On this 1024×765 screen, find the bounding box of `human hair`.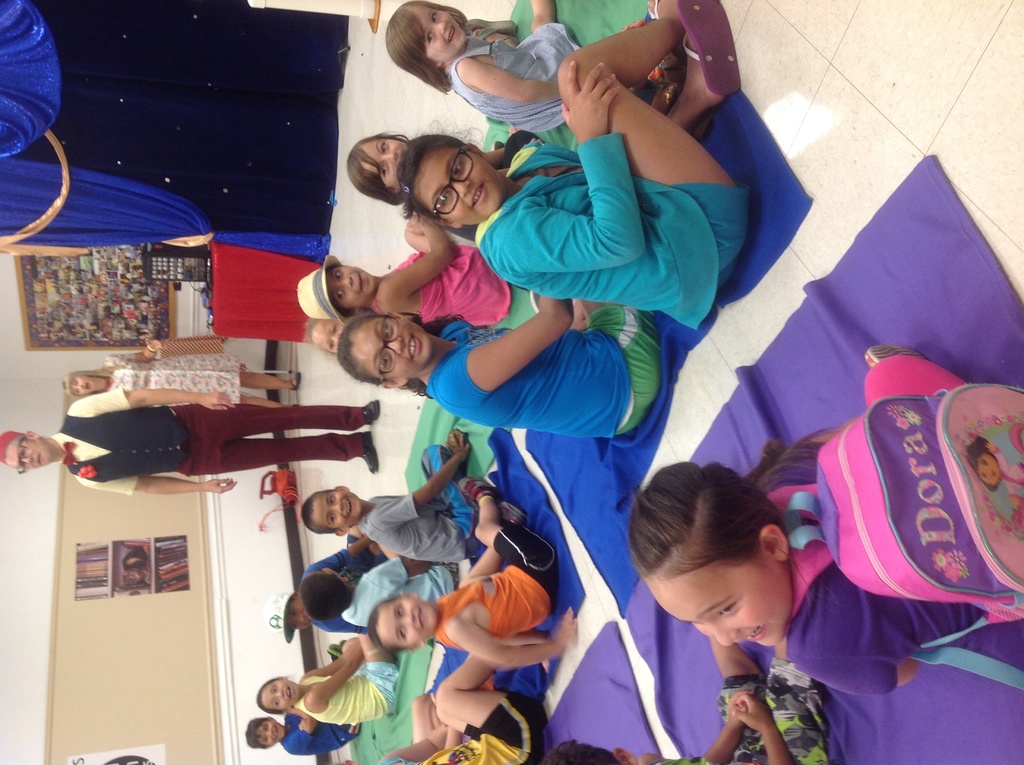
Bounding box: locate(367, 596, 414, 652).
